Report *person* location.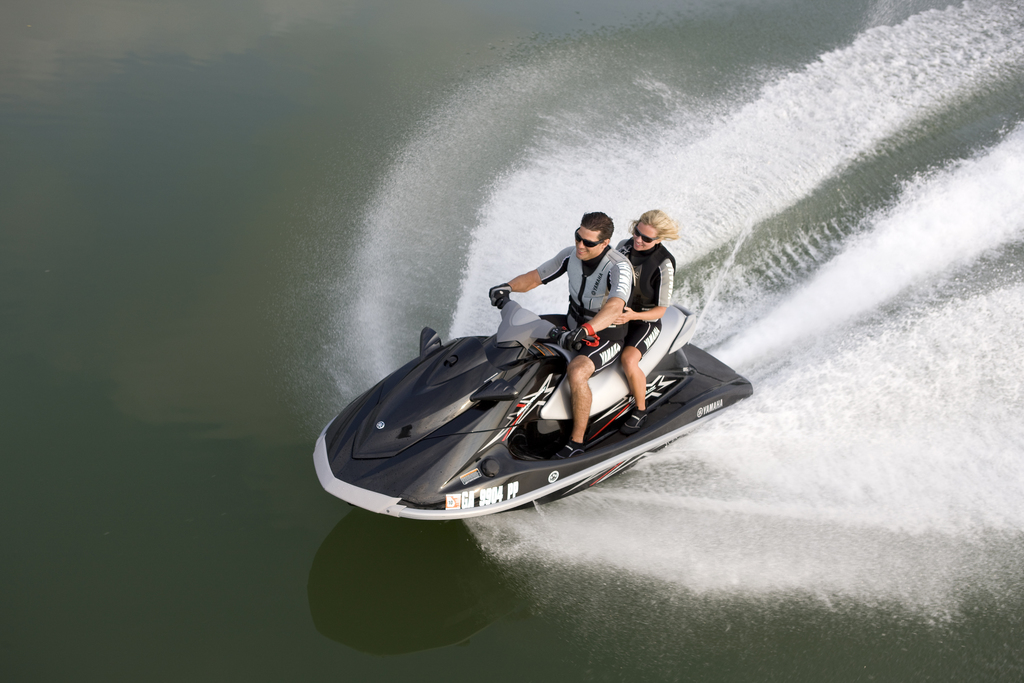
Report: <box>612,212,682,428</box>.
